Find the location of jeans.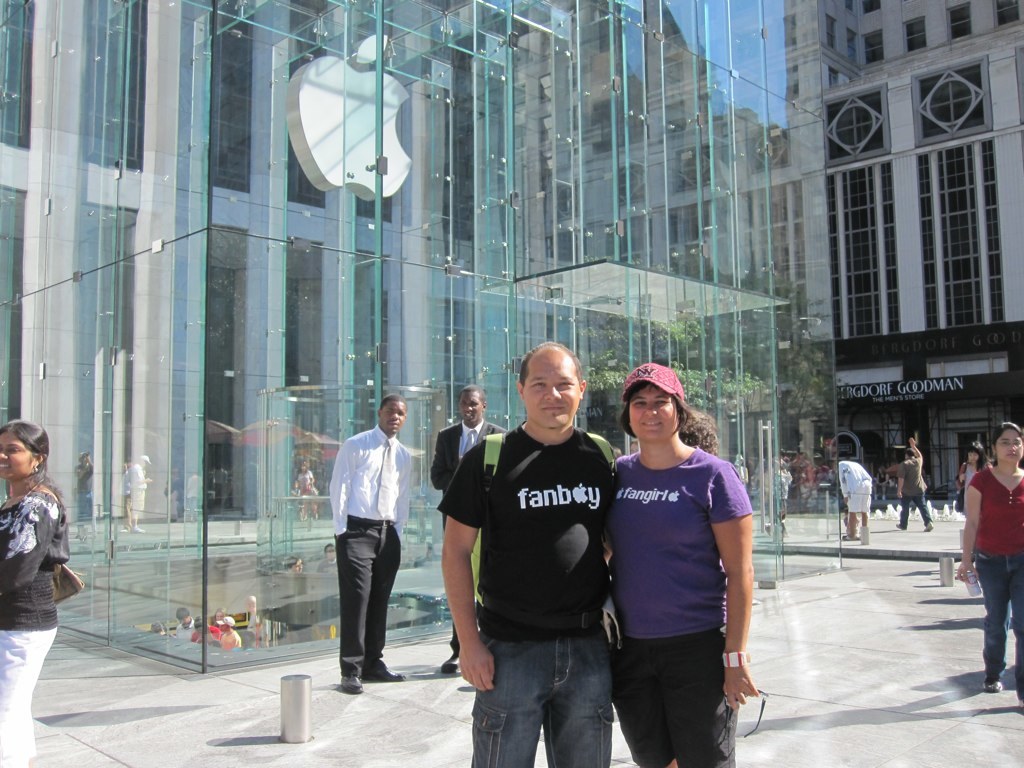
Location: 471,627,630,767.
